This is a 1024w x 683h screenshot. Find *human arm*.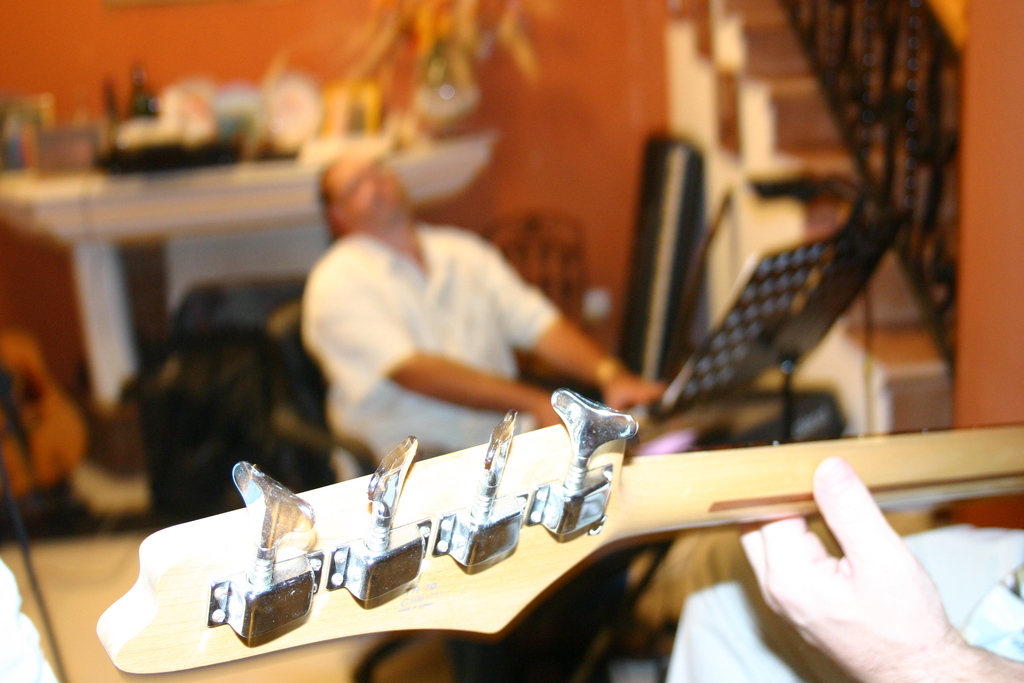
Bounding box: 729, 444, 1023, 682.
